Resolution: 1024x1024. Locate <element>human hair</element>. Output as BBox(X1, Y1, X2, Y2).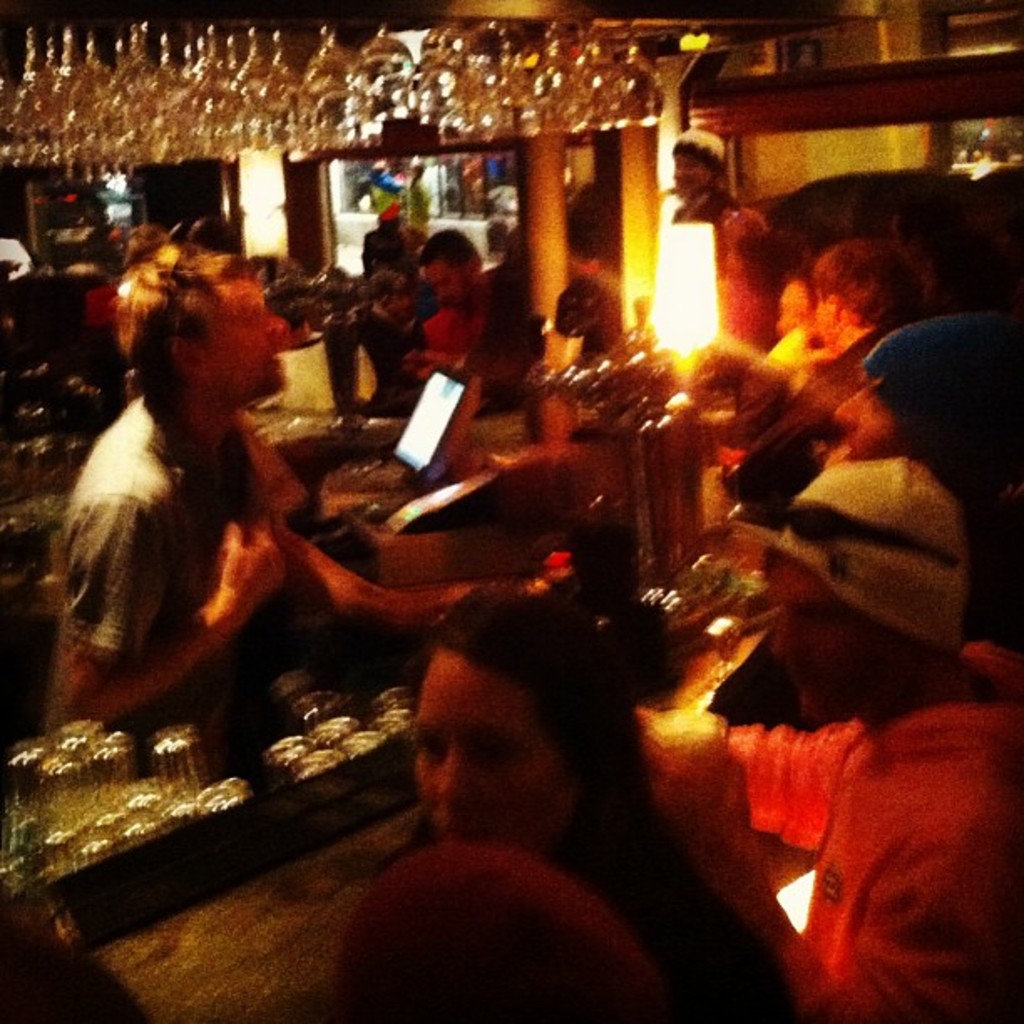
BBox(724, 236, 812, 308).
